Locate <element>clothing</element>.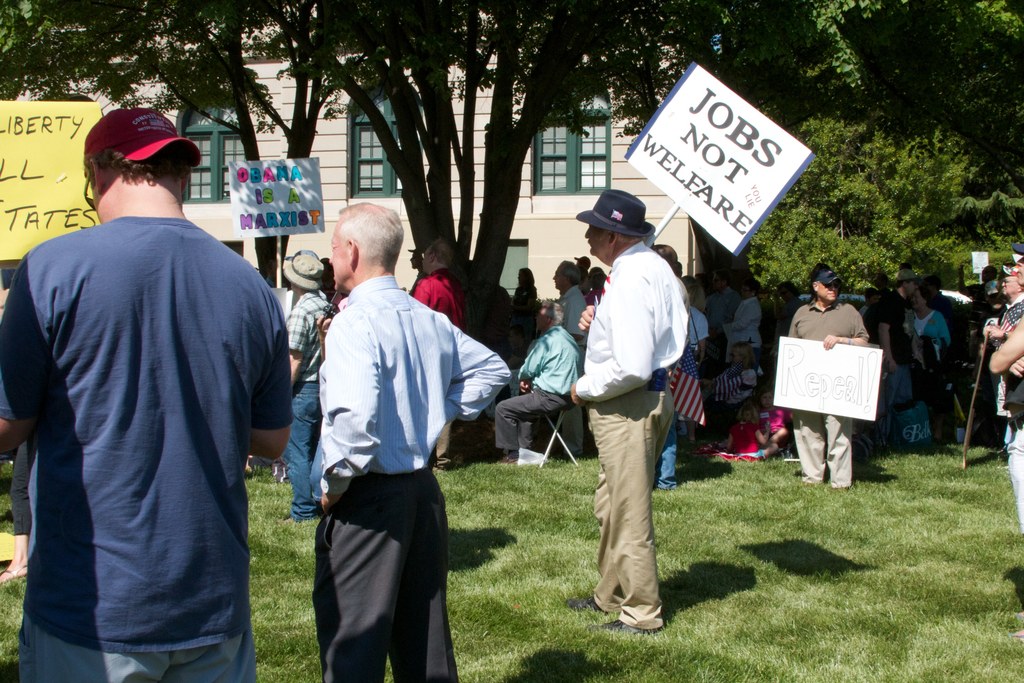
Bounding box: <region>584, 236, 695, 632</region>.
